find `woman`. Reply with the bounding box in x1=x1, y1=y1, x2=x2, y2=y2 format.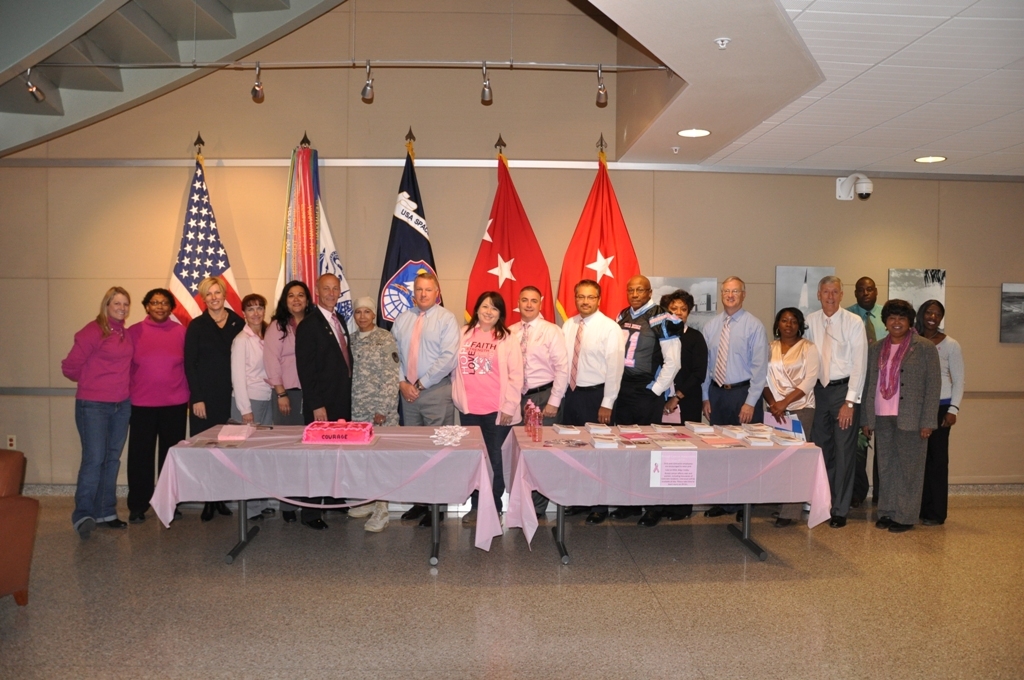
x1=55, y1=273, x2=153, y2=535.
